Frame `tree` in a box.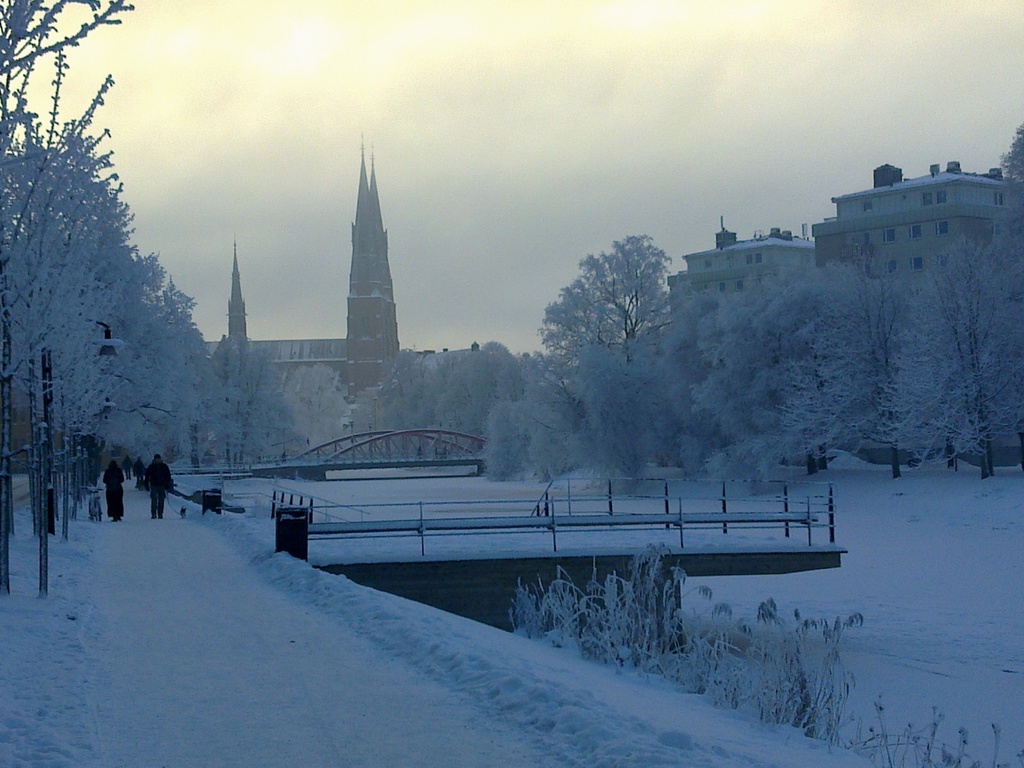
region(1000, 125, 1023, 211).
